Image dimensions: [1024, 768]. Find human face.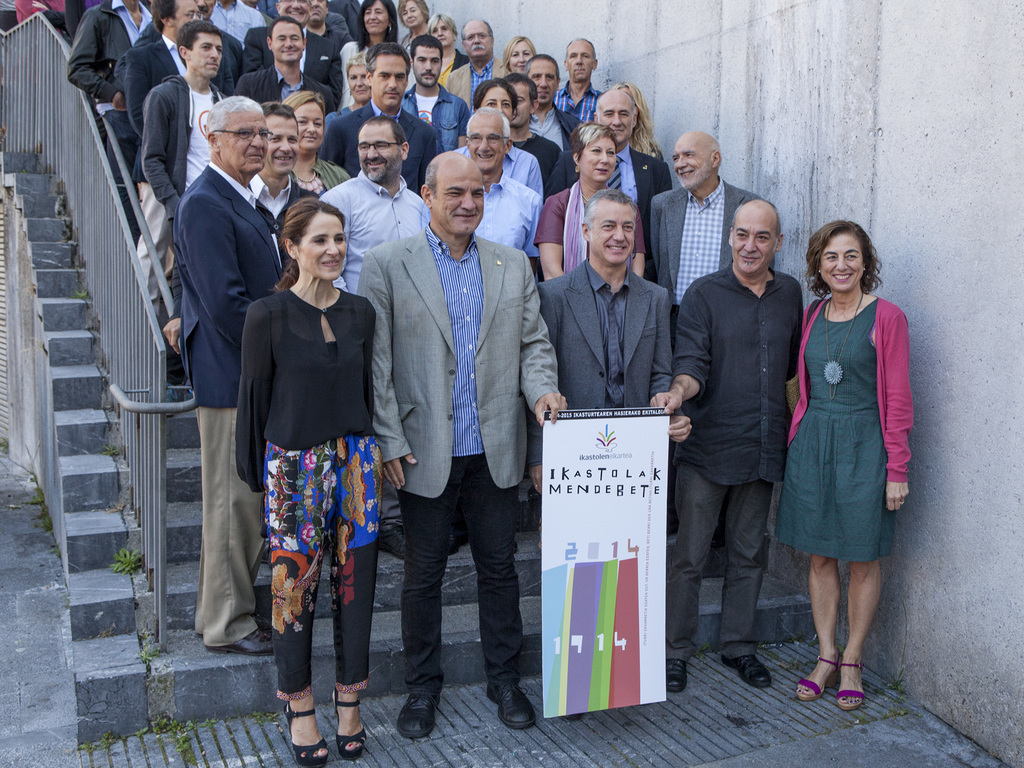
region(509, 40, 535, 75).
